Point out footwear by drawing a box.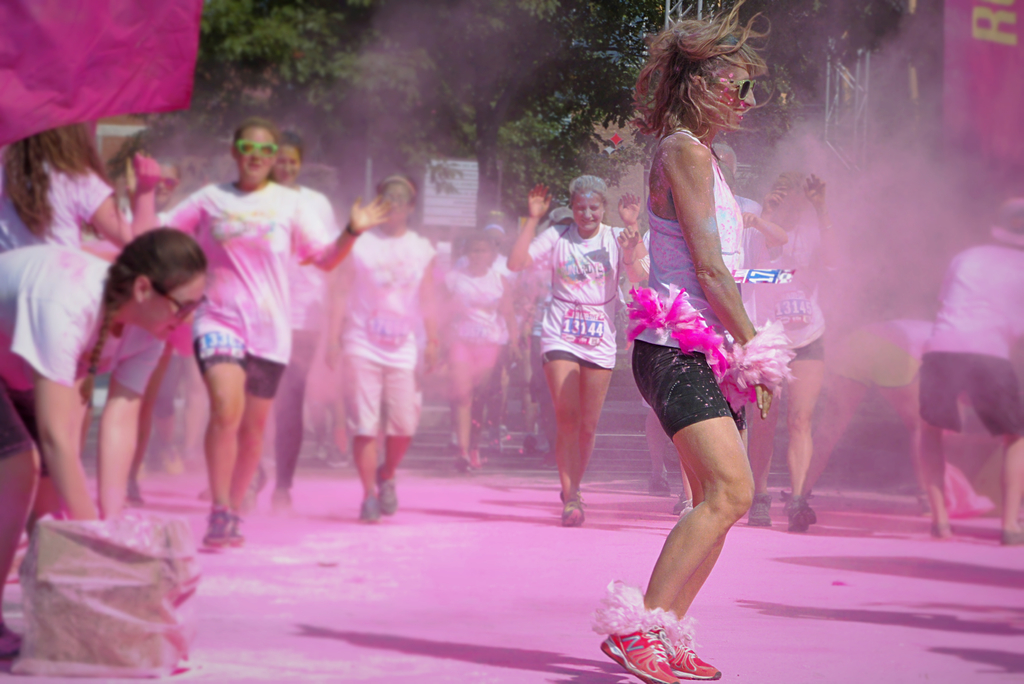
x1=228 y1=514 x2=244 y2=545.
